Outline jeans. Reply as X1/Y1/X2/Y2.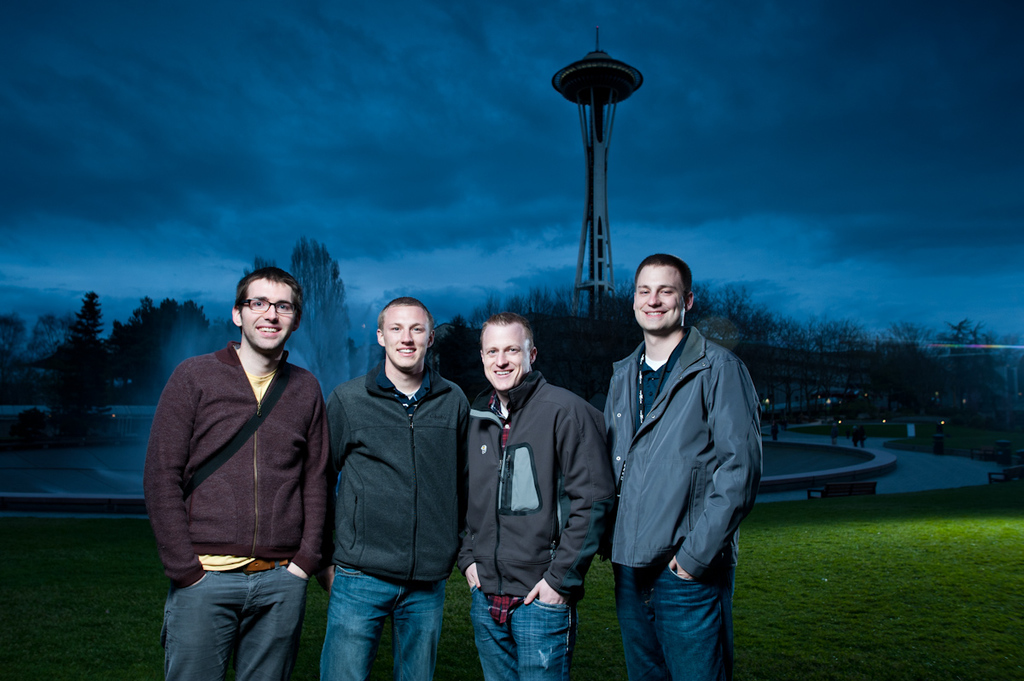
470/582/576/678.
